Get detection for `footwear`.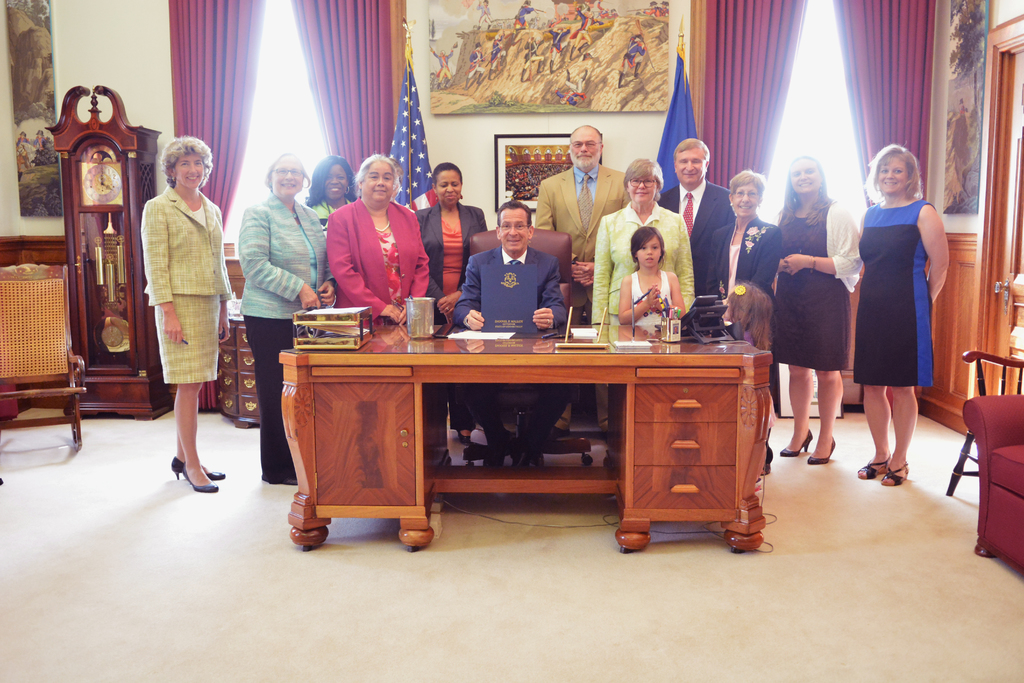
Detection: box(457, 428, 470, 446).
